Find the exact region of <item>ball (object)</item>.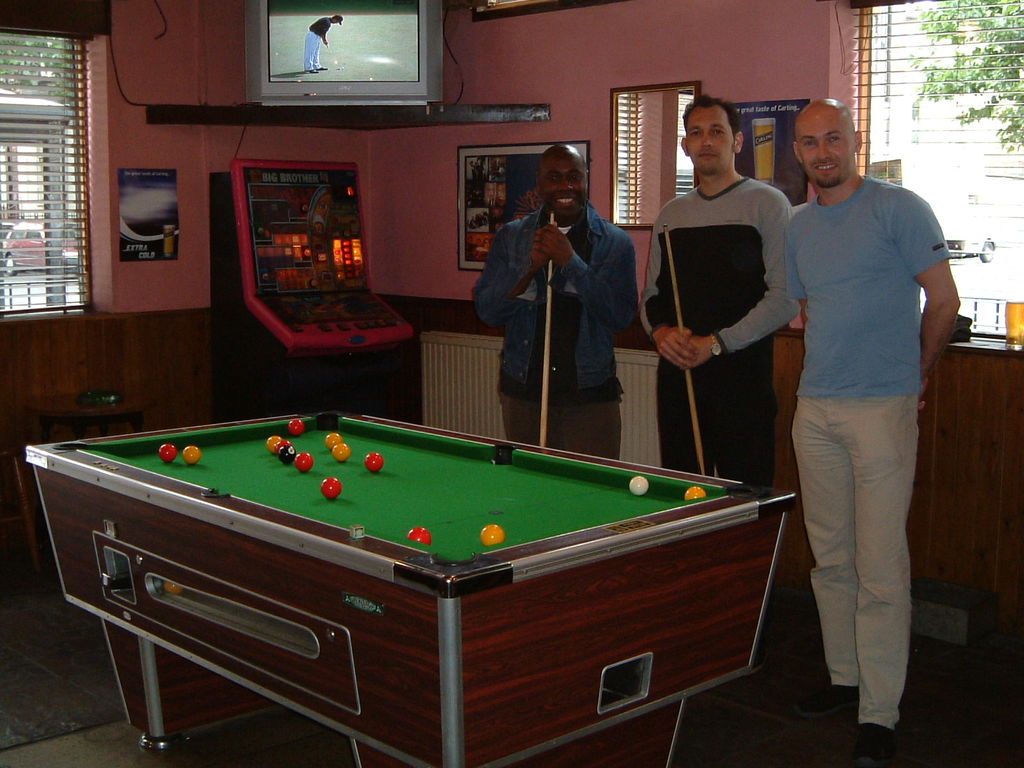
Exact region: (x1=364, y1=450, x2=385, y2=472).
